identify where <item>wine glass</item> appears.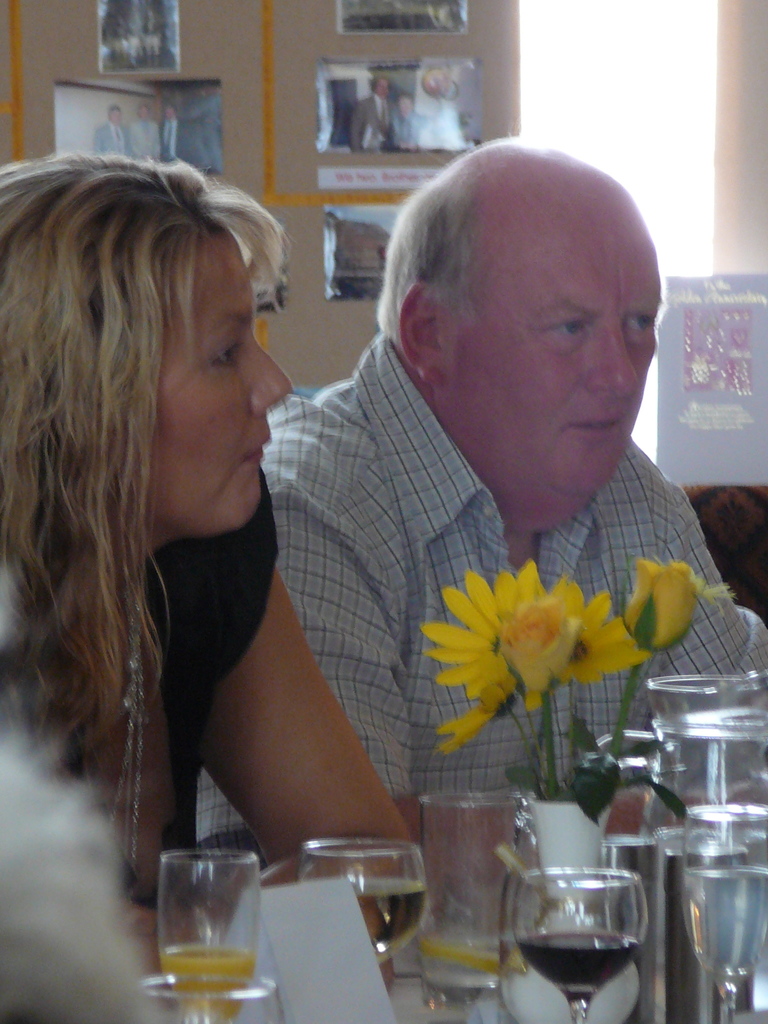
Appears at [646, 666, 767, 832].
